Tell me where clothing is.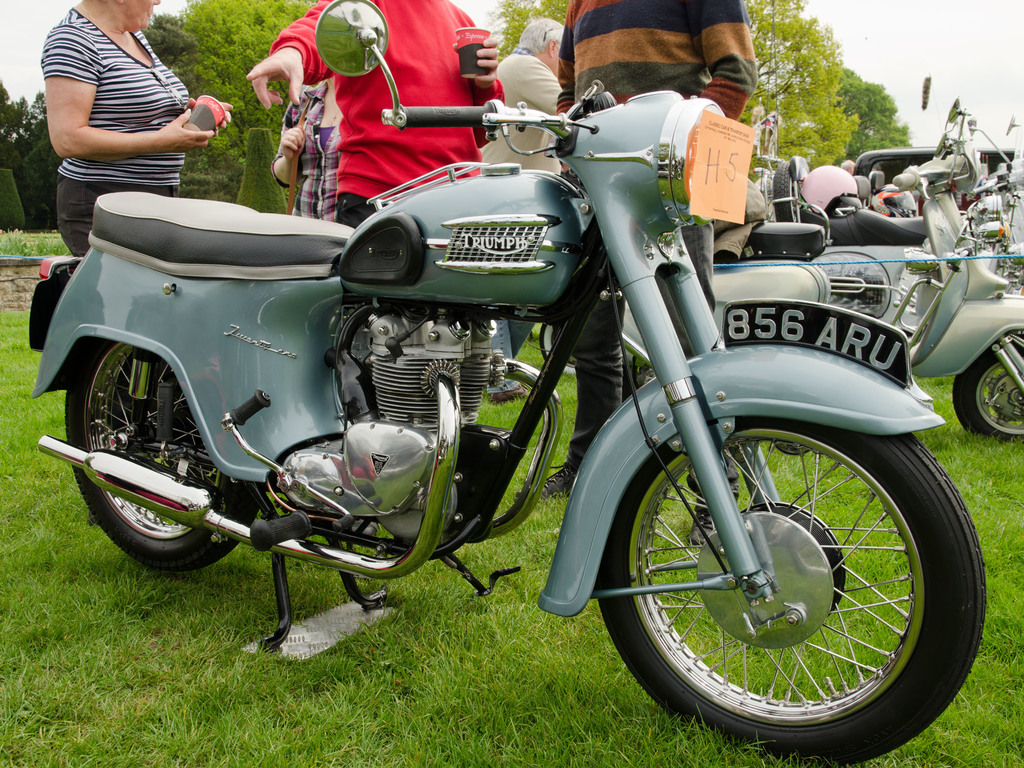
clothing is at bbox(479, 49, 564, 172).
